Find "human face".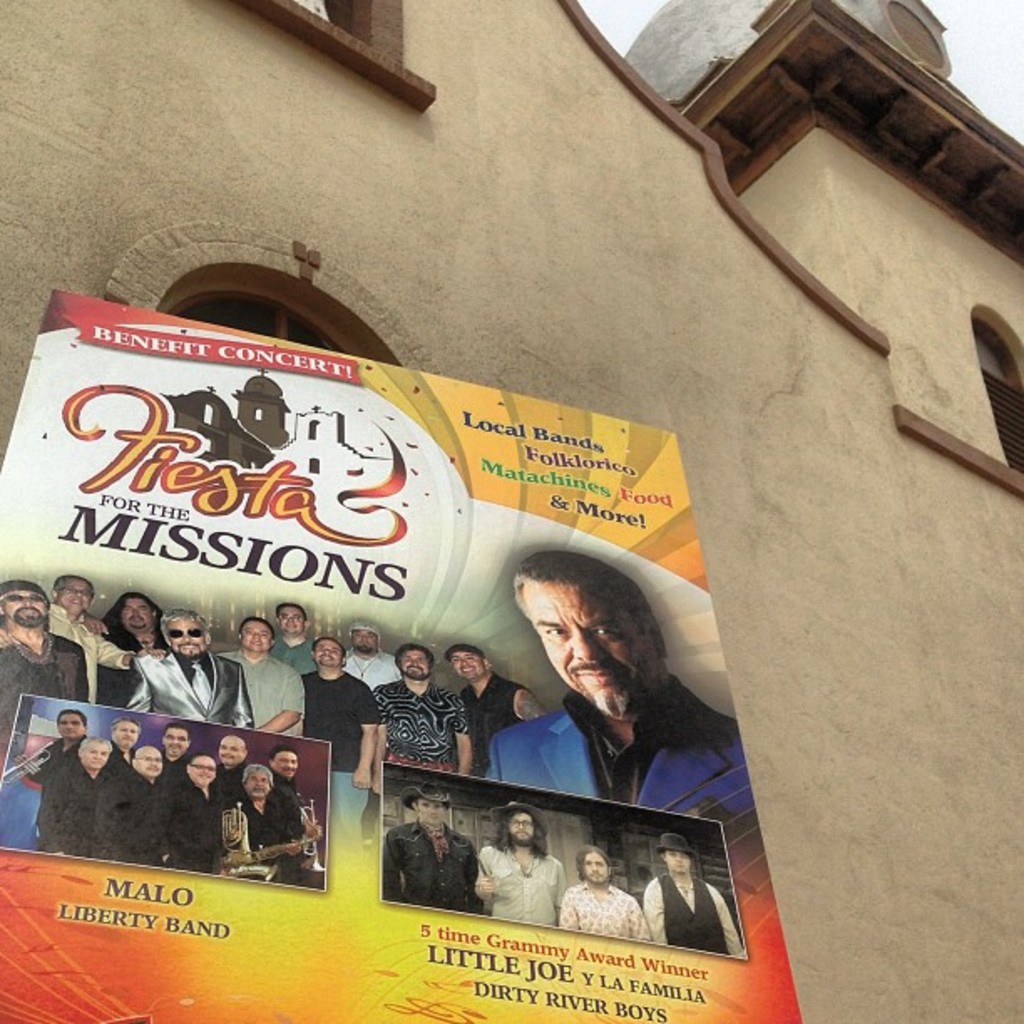
BBox(509, 813, 534, 848).
